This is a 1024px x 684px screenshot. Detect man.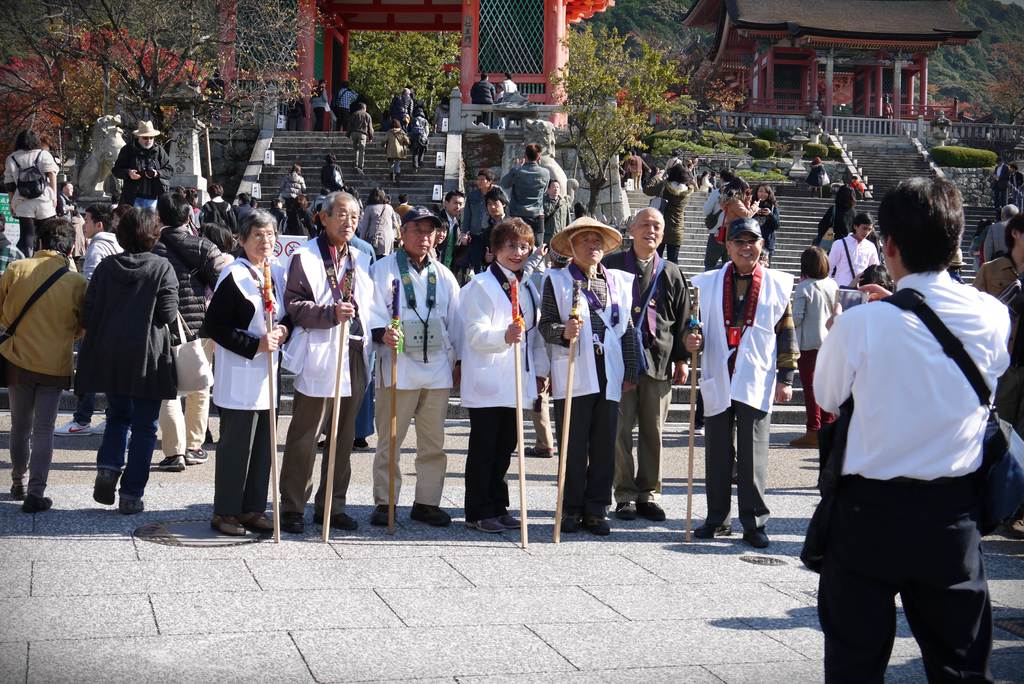
BBox(346, 102, 372, 176).
